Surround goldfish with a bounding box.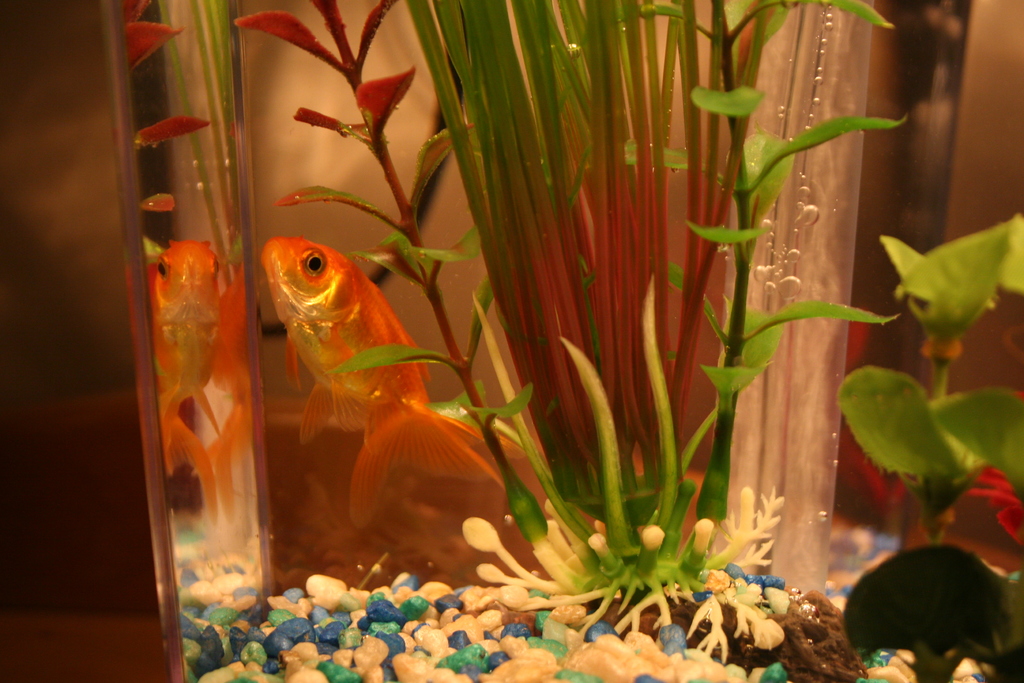
(260, 236, 427, 418).
